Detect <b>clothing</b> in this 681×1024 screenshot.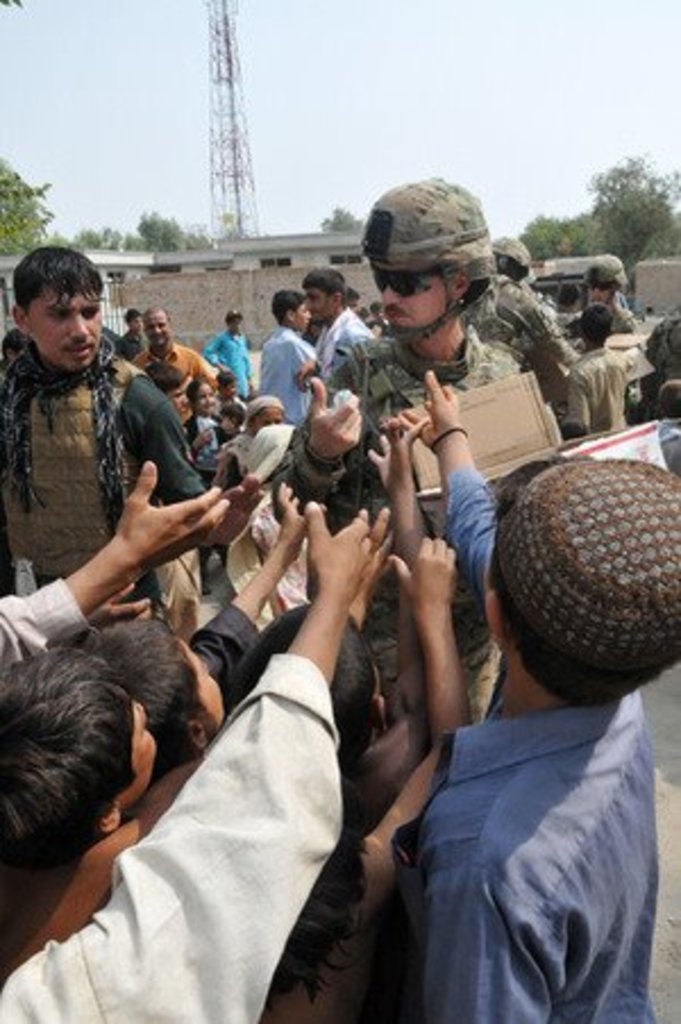
Detection: box=[182, 599, 257, 690].
